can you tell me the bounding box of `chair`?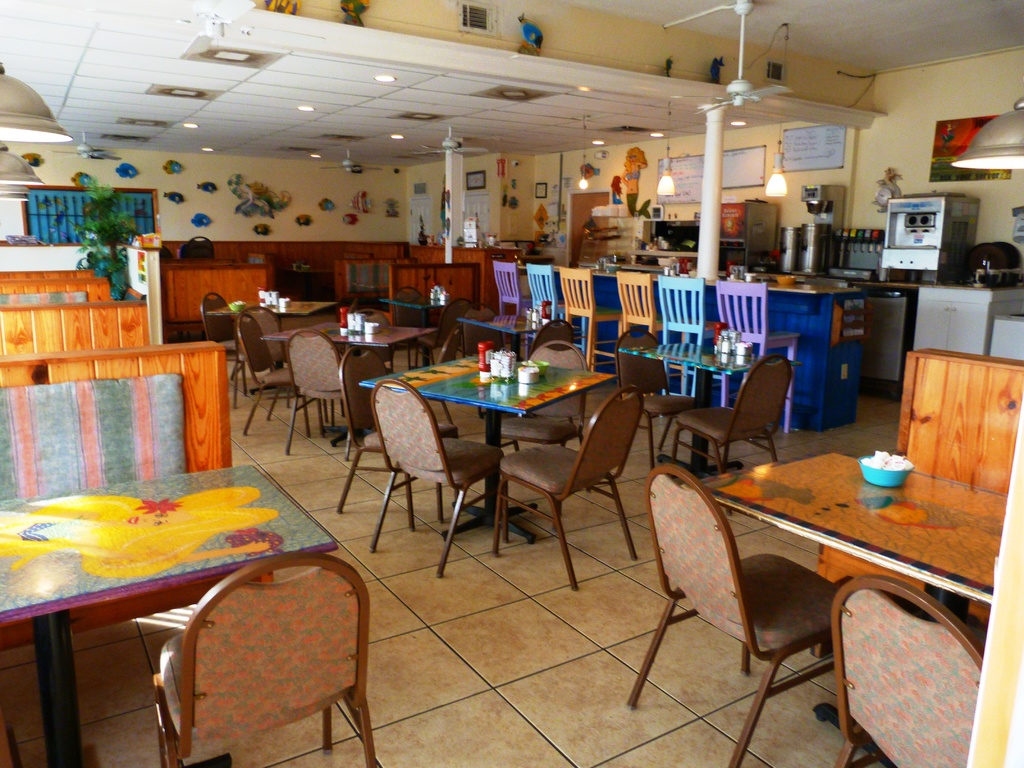
416, 298, 479, 372.
